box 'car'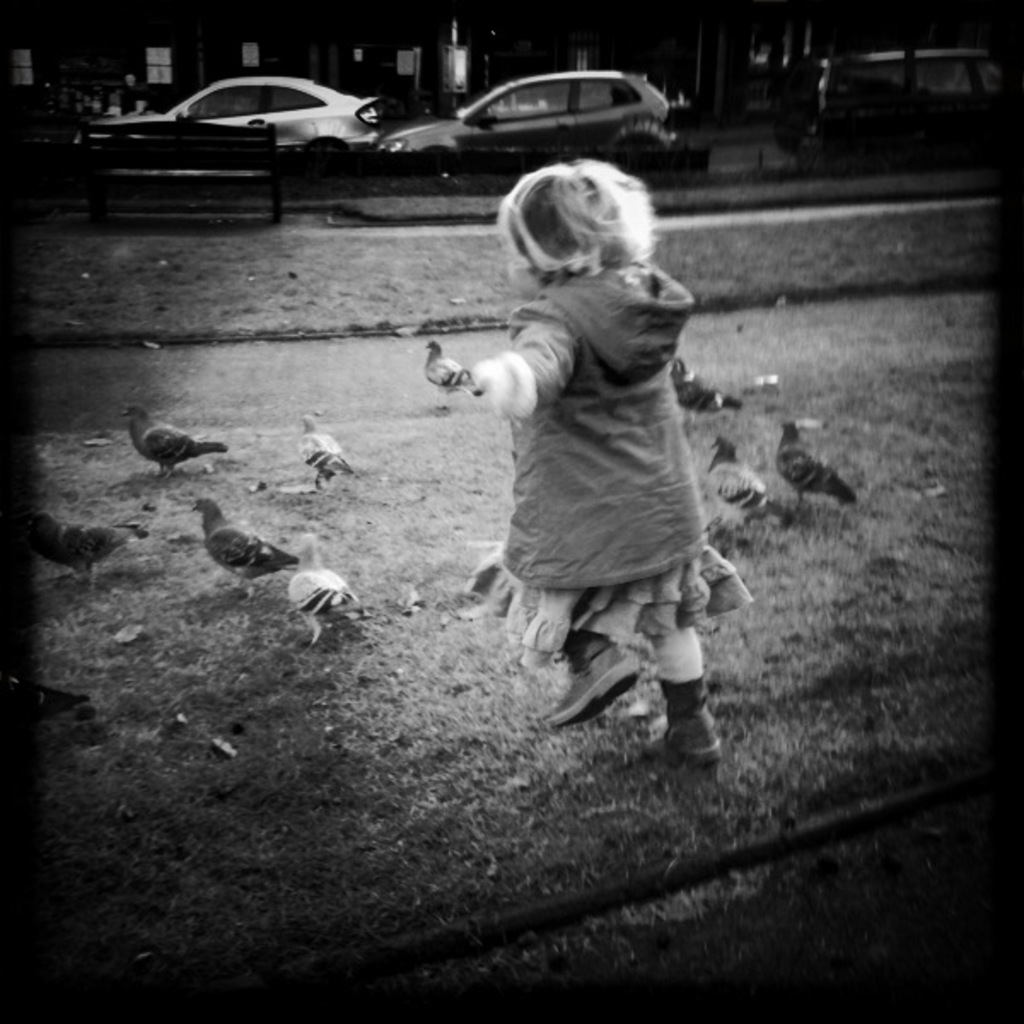
x1=104, y1=56, x2=428, y2=179
